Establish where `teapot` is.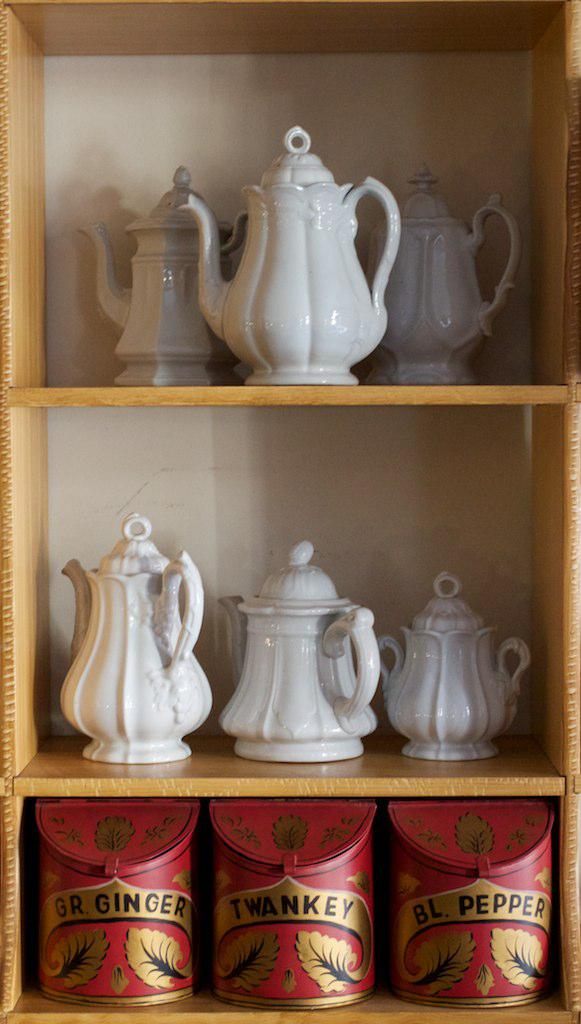
Established at region(214, 542, 376, 762).
